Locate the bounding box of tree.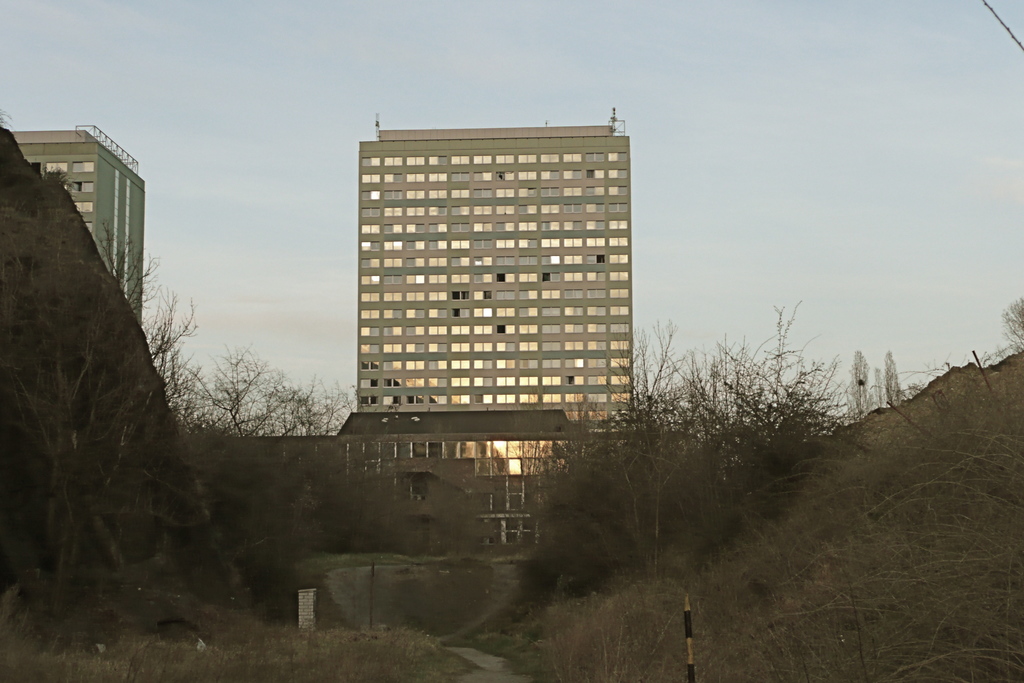
Bounding box: [x1=44, y1=158, x2=294, y2=550].
